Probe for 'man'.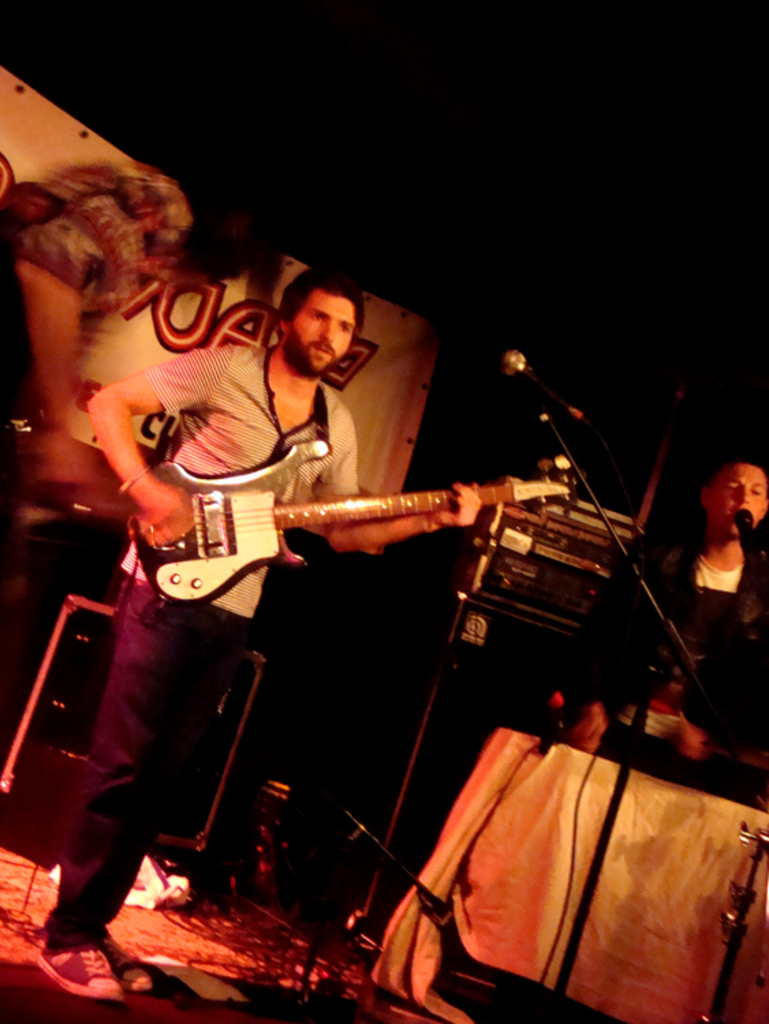
Probe result: (615, 455, 768, 613).
